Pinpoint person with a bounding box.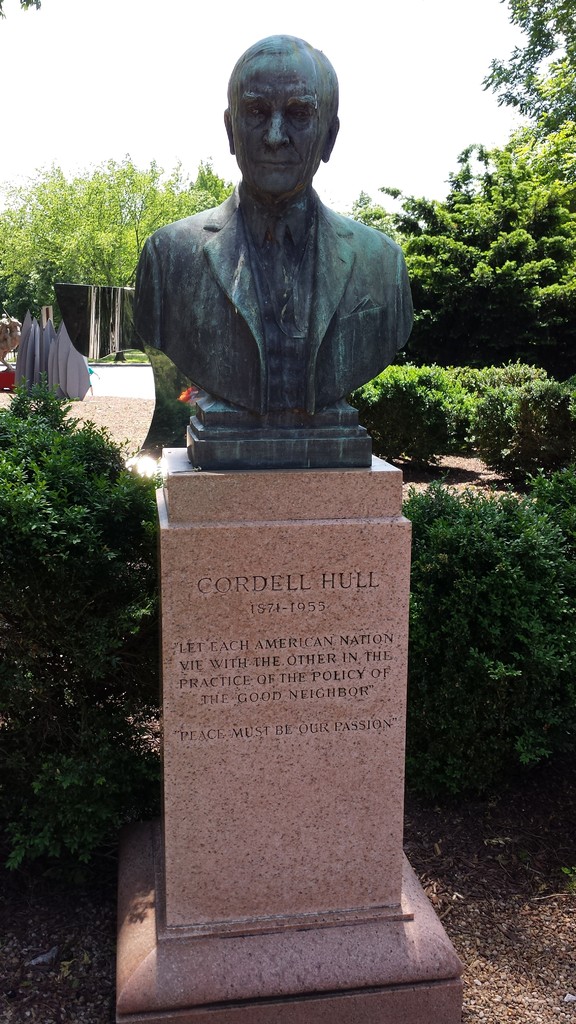
bbox=[116, 24, 422, 493].
